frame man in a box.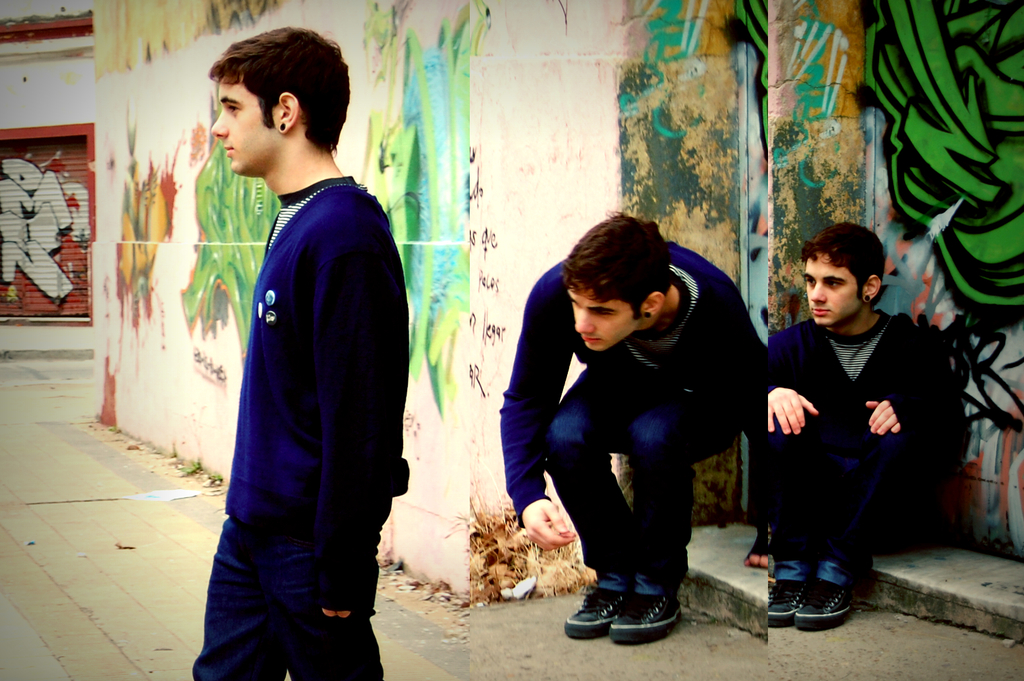
748:222:959:619.
